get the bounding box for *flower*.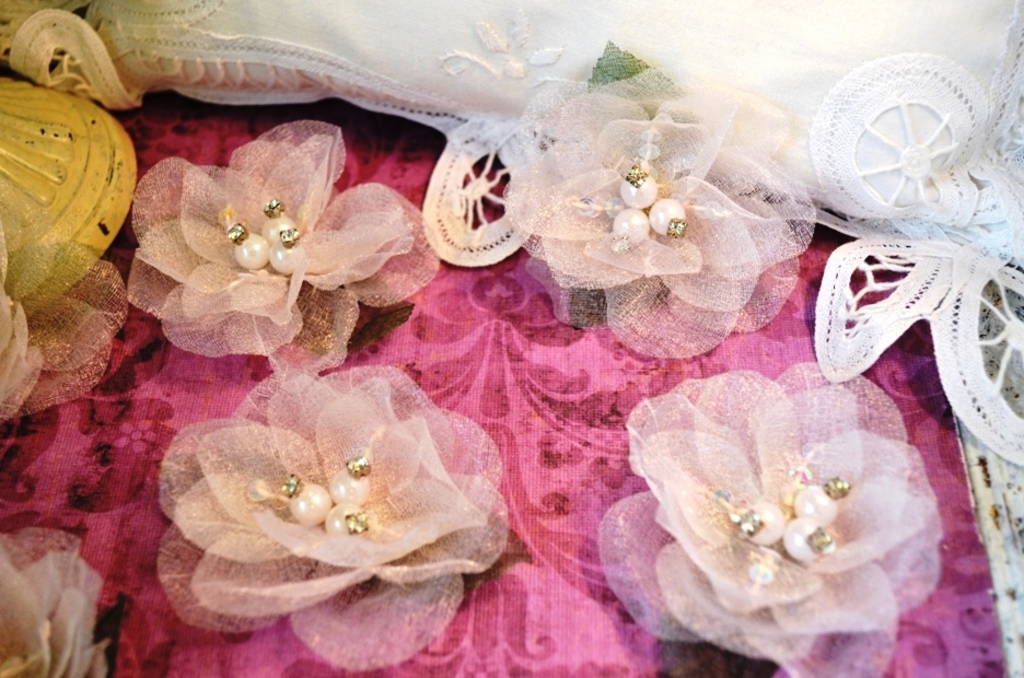
[156, 365, 512, 667].
